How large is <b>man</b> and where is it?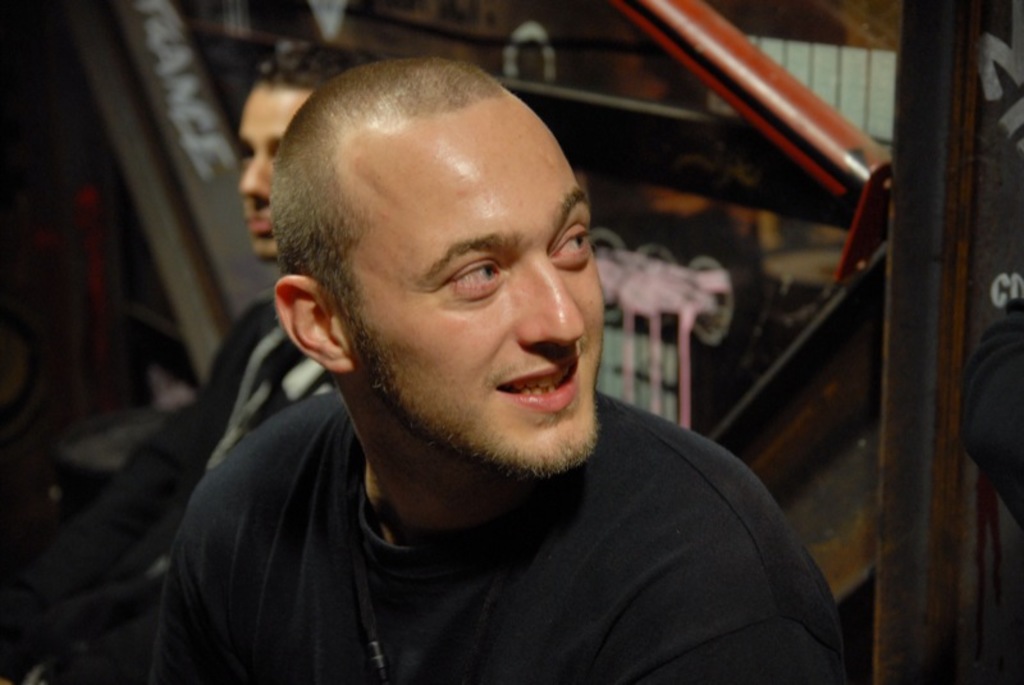
Bounding box: [x1=147, y1=54, x2=847, y2=684].
